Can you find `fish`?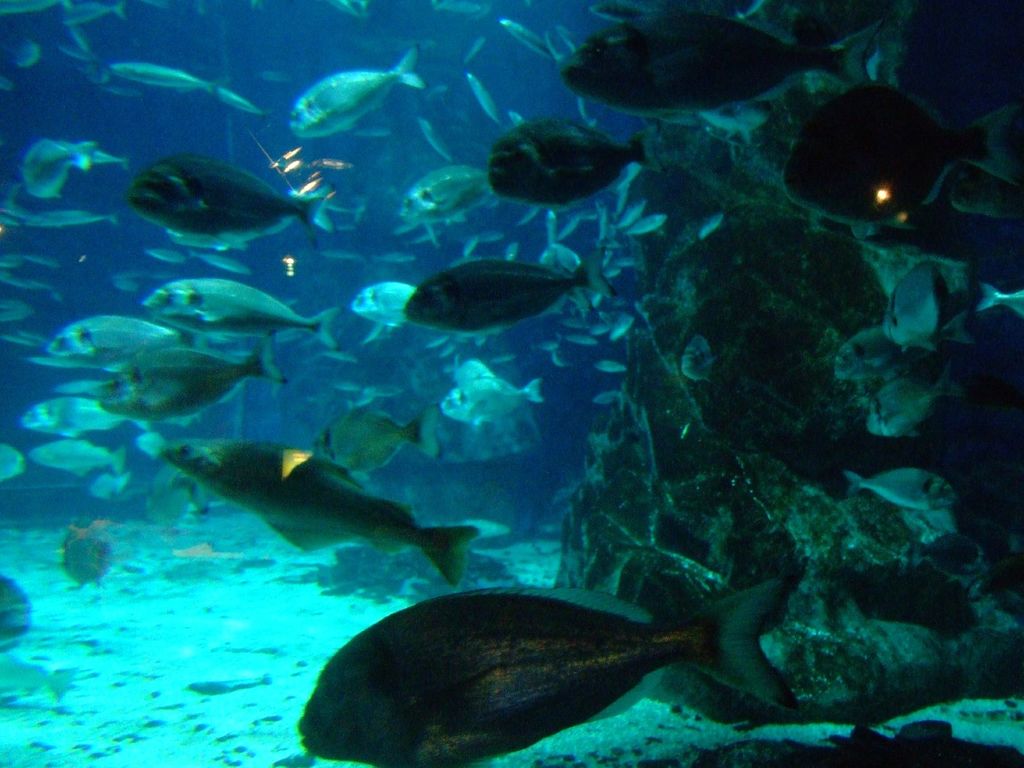
Yes, bounding box: (left=866, top=360, right=949, bottom=440).
